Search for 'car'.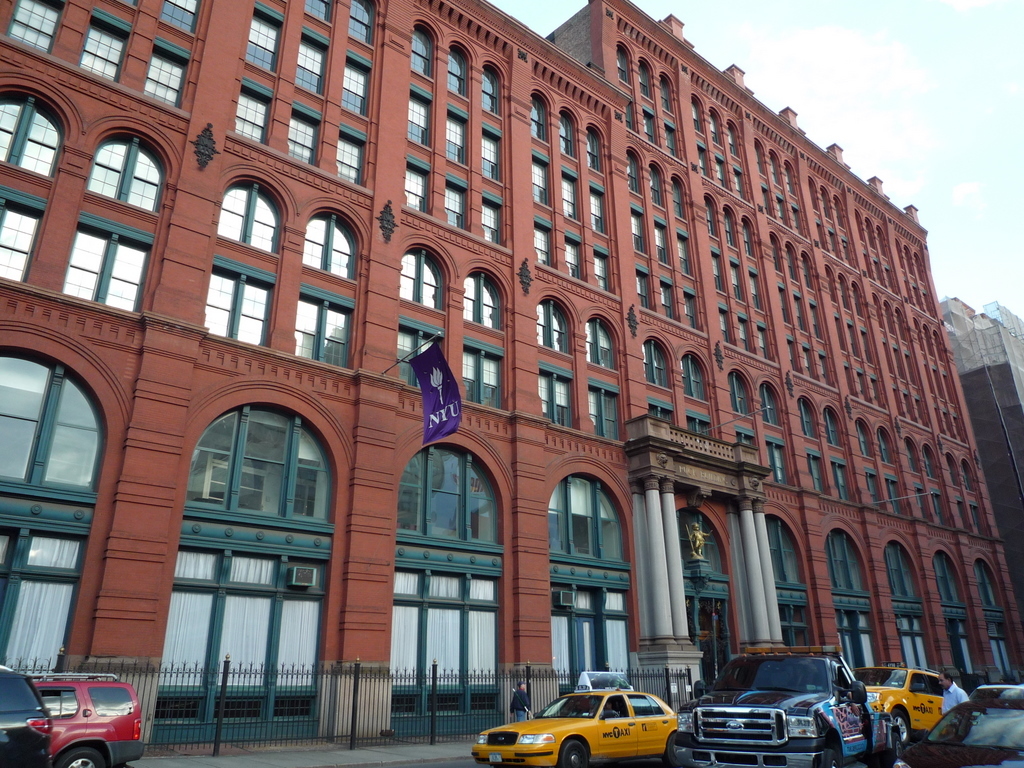
Found at {"left": 30, "top": 672, "right": 142, "bottom": 766}.
